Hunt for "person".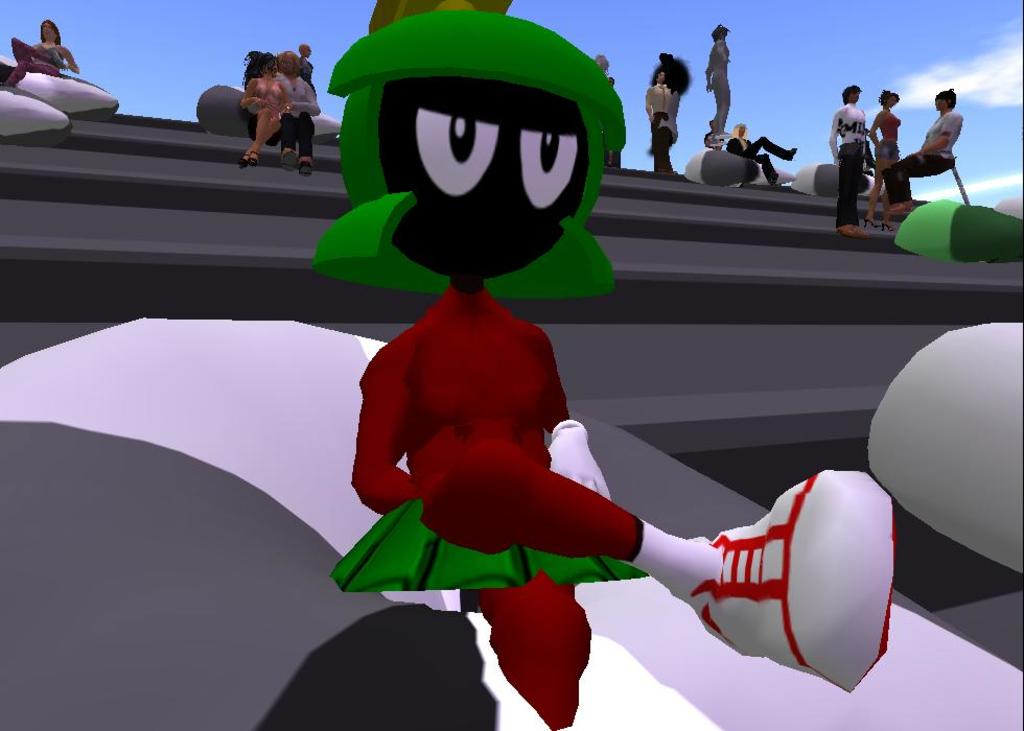
Hunted down at crop(269, 44, 322, 172).
